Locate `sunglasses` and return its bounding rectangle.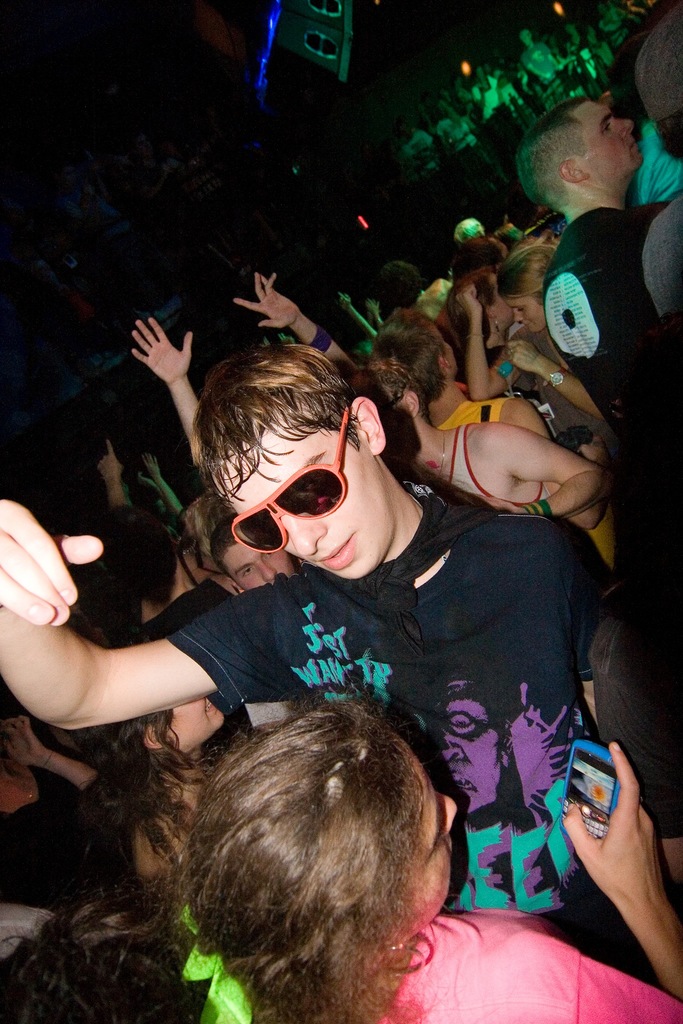
<region>232, 406, 358, 554</region>.
